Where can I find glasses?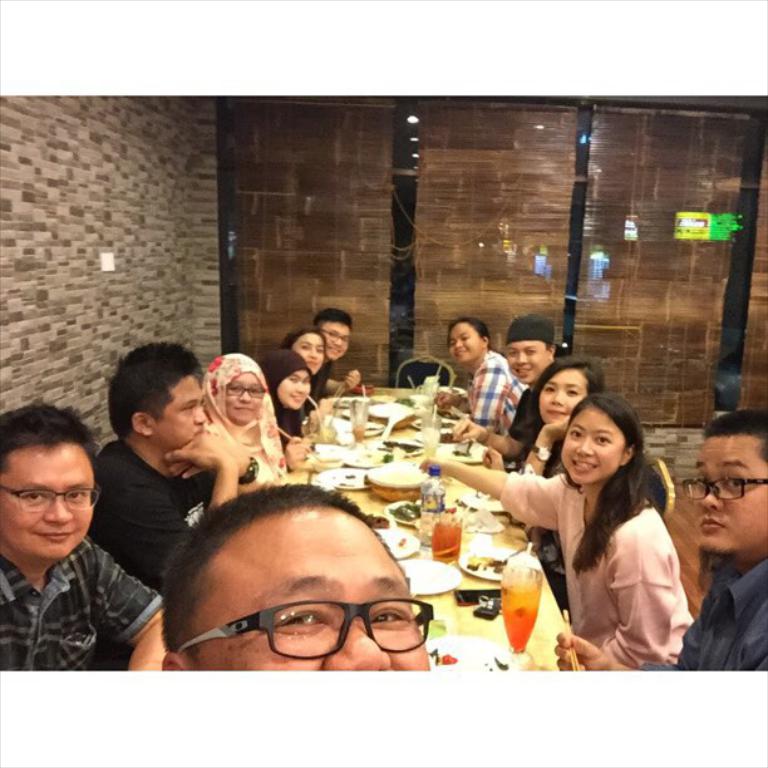
You can find it at 0,477,104,517.
